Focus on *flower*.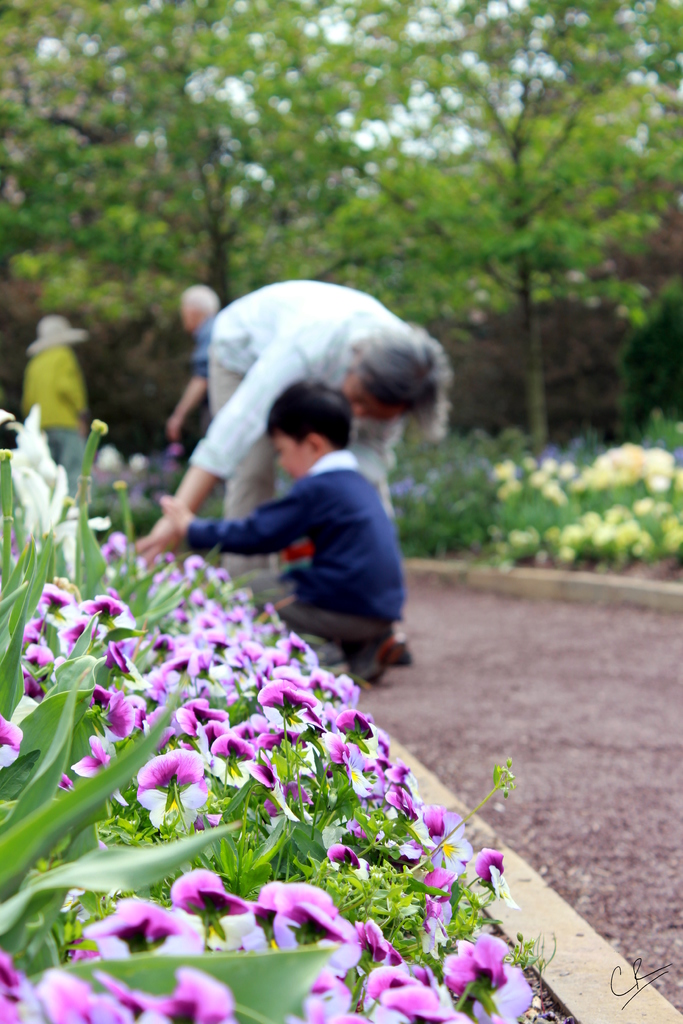
Focused at <region>0, 397, 71, 541</region>.
